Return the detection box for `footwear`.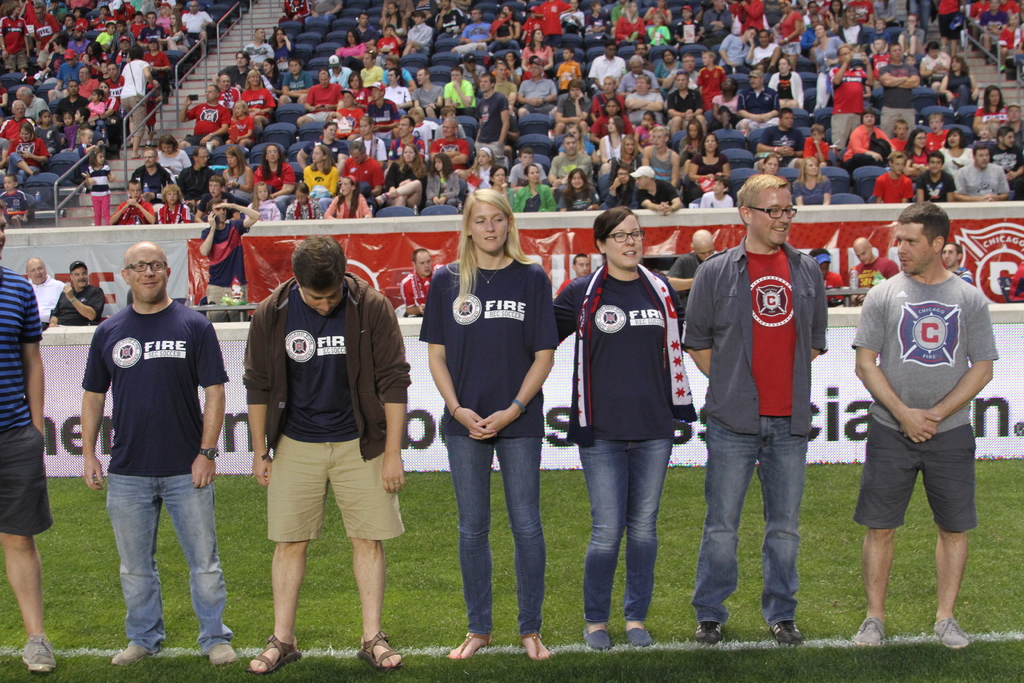
697, 623, 724, 644.
